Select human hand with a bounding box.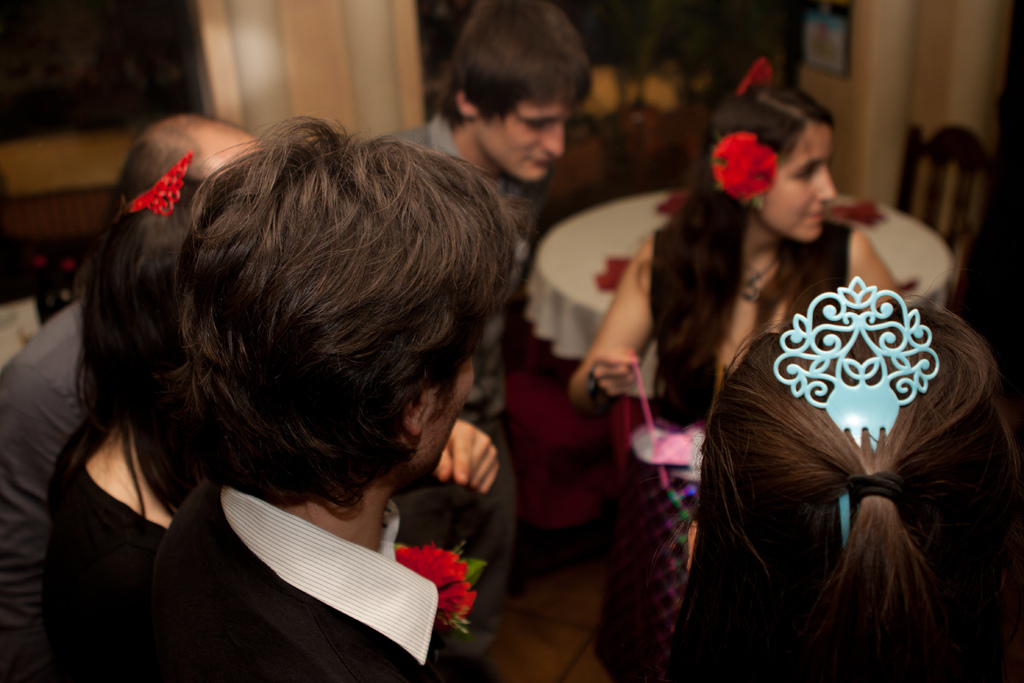
(586,344,644,400).
